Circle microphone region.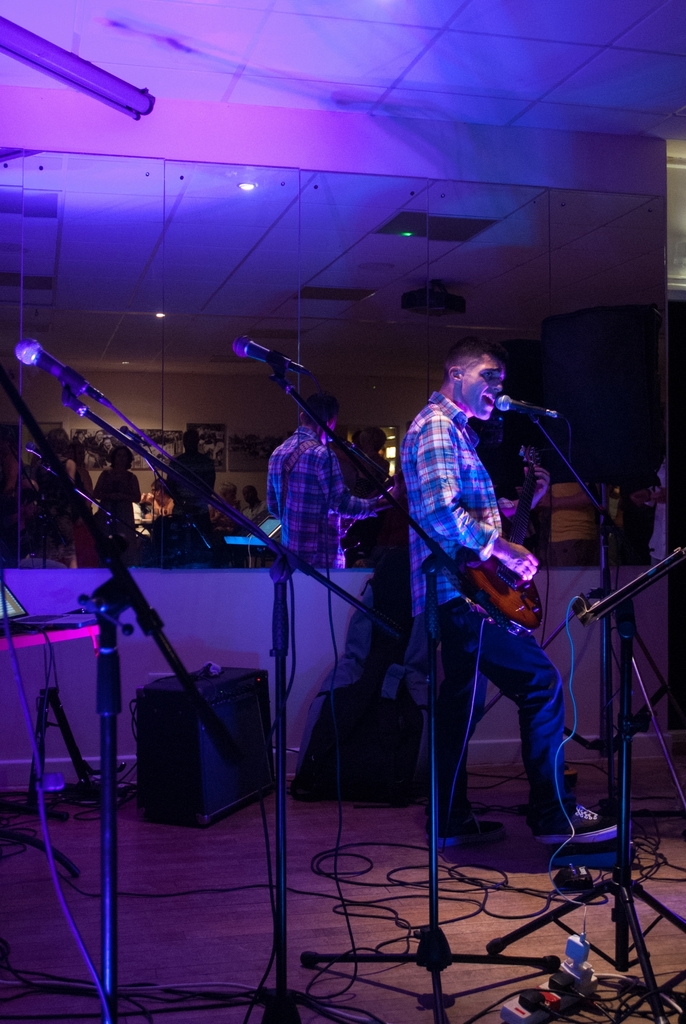
Region: select_region(494, 394, 563, 412).
